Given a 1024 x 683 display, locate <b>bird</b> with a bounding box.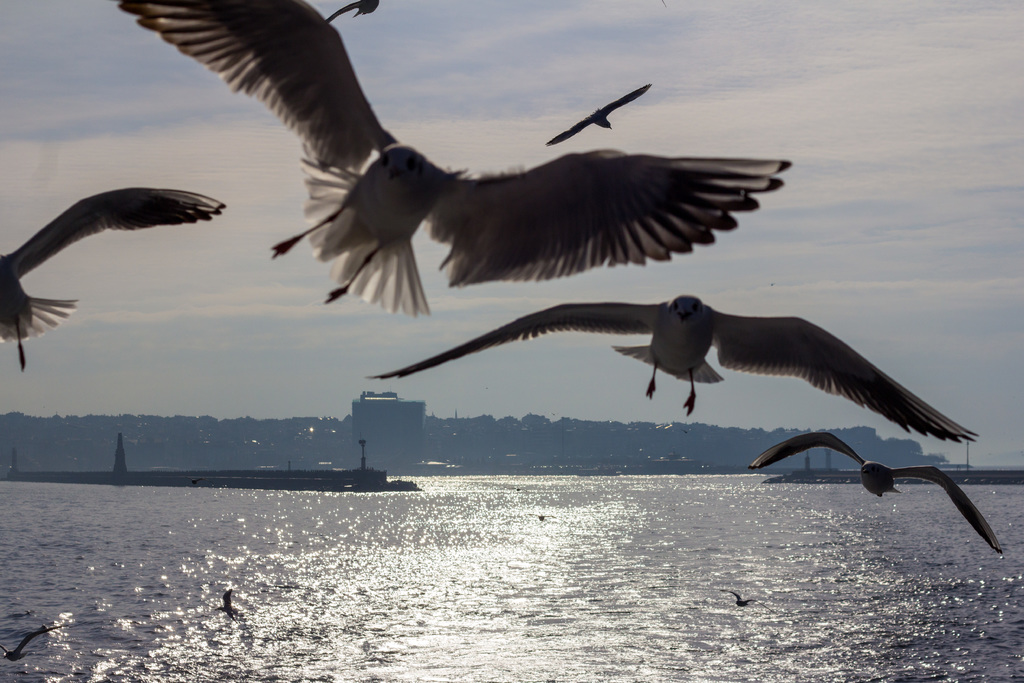
Located: region(216, 587, 236, 619).
